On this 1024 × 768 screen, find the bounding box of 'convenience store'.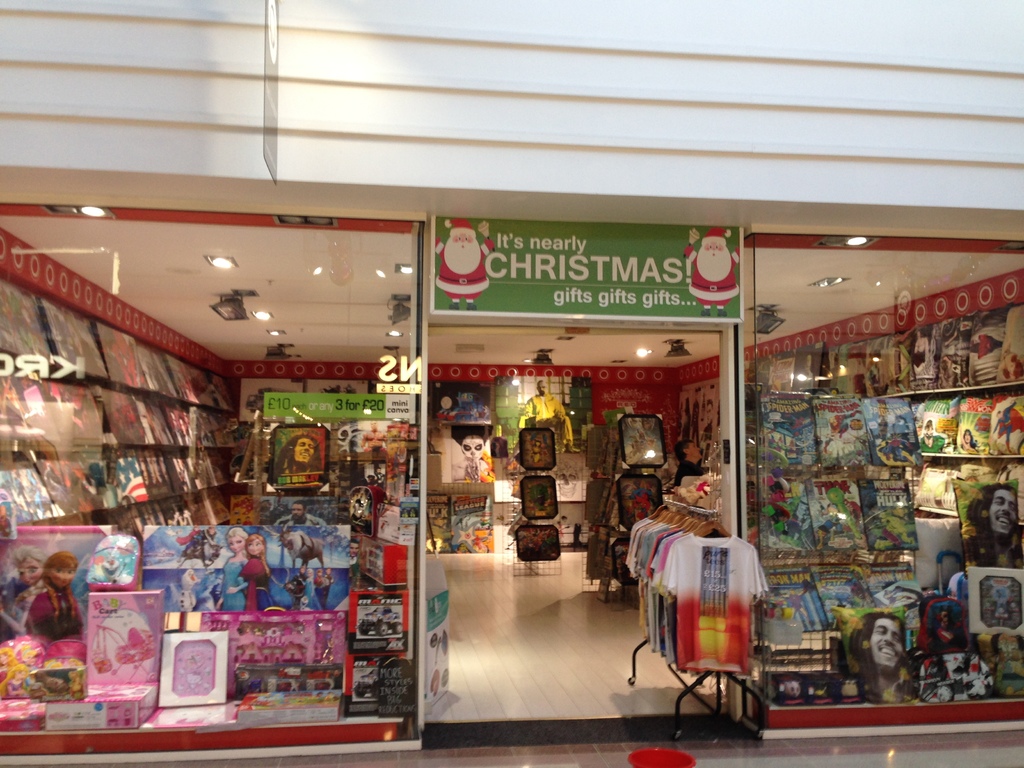
Bounding box: (0, 131, 1023, 754).
